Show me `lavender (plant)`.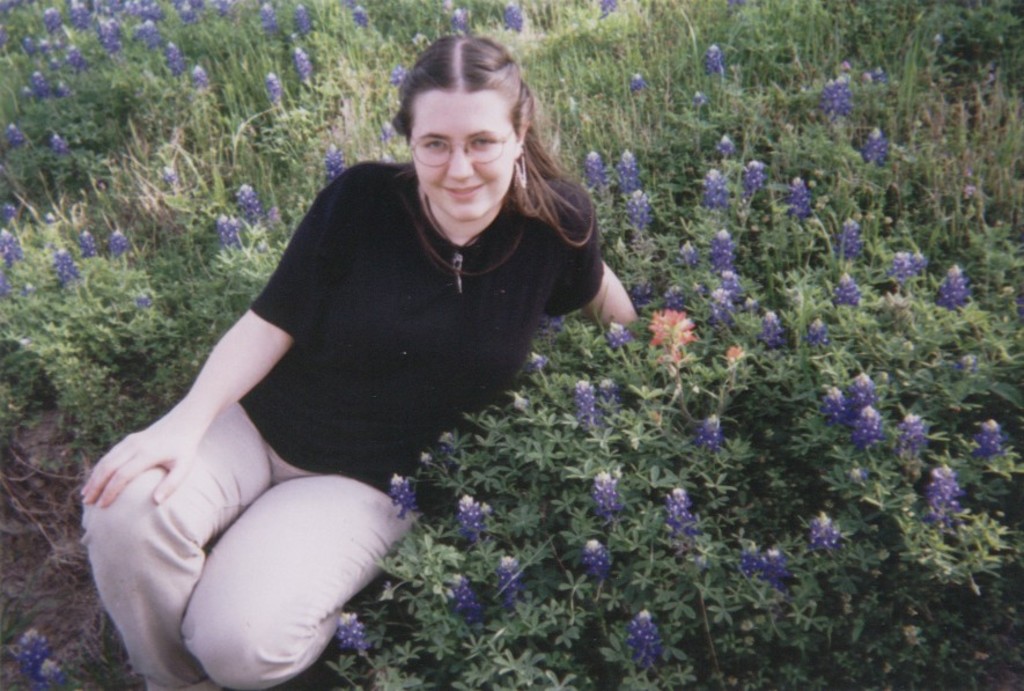
`lavender (plant)` is here: 809 517 831 543.
